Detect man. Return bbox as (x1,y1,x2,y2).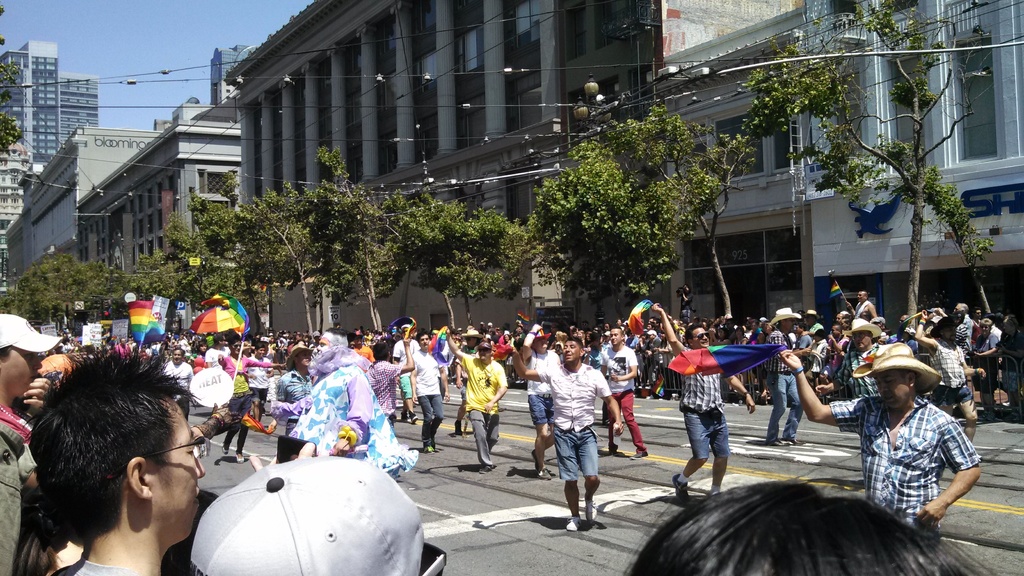
(847,291,876,317).
